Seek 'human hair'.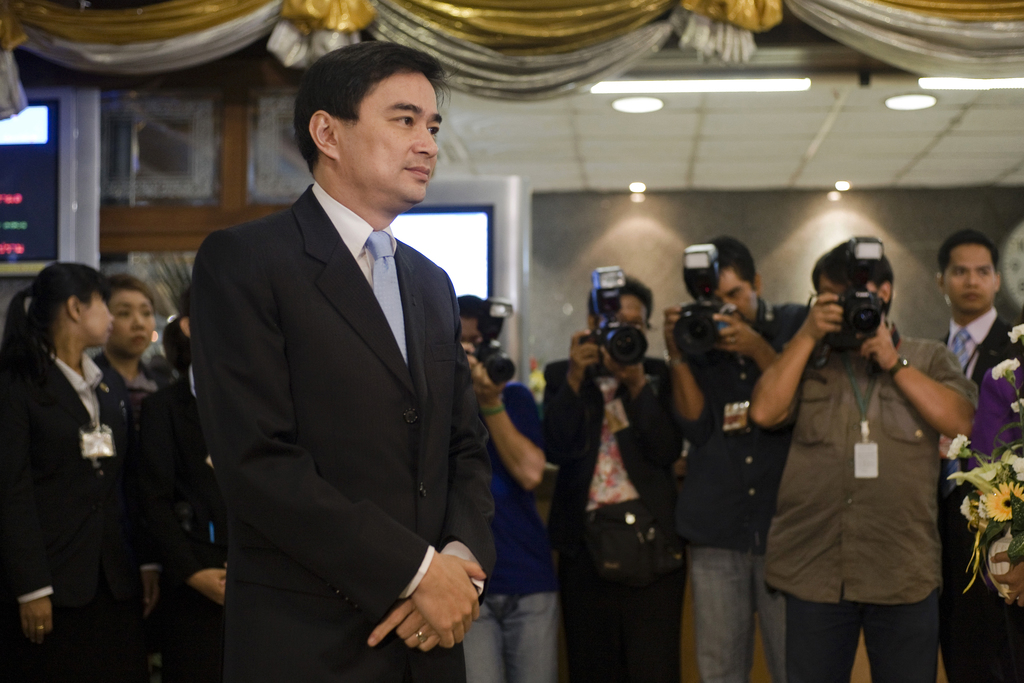
934:231:1002:273.
